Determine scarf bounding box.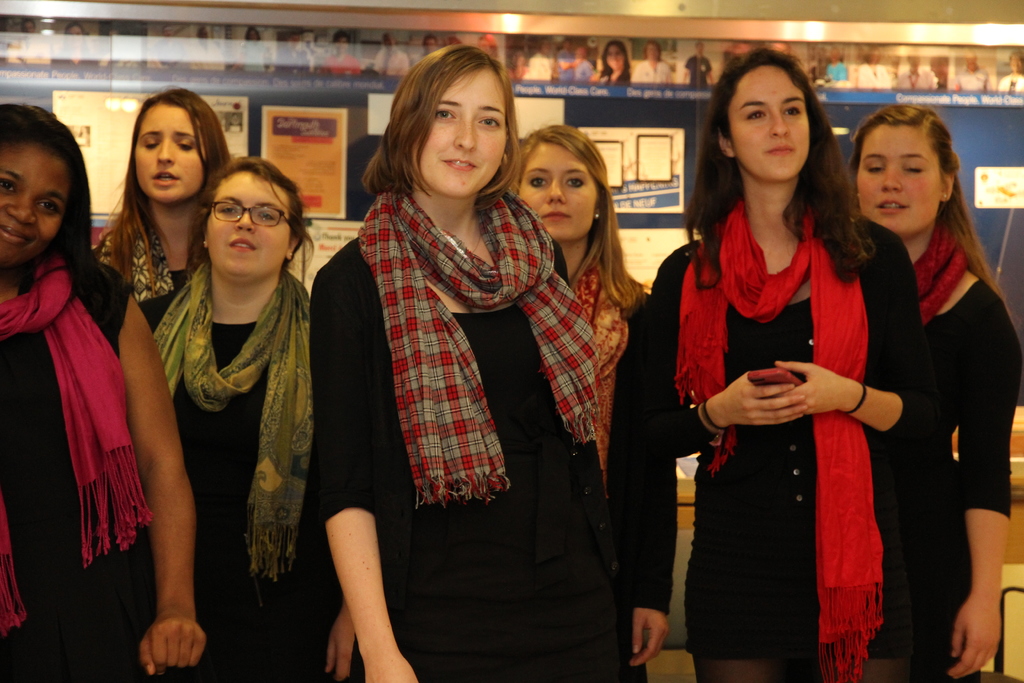
Determined: rect(672, 199, 886, 682).
